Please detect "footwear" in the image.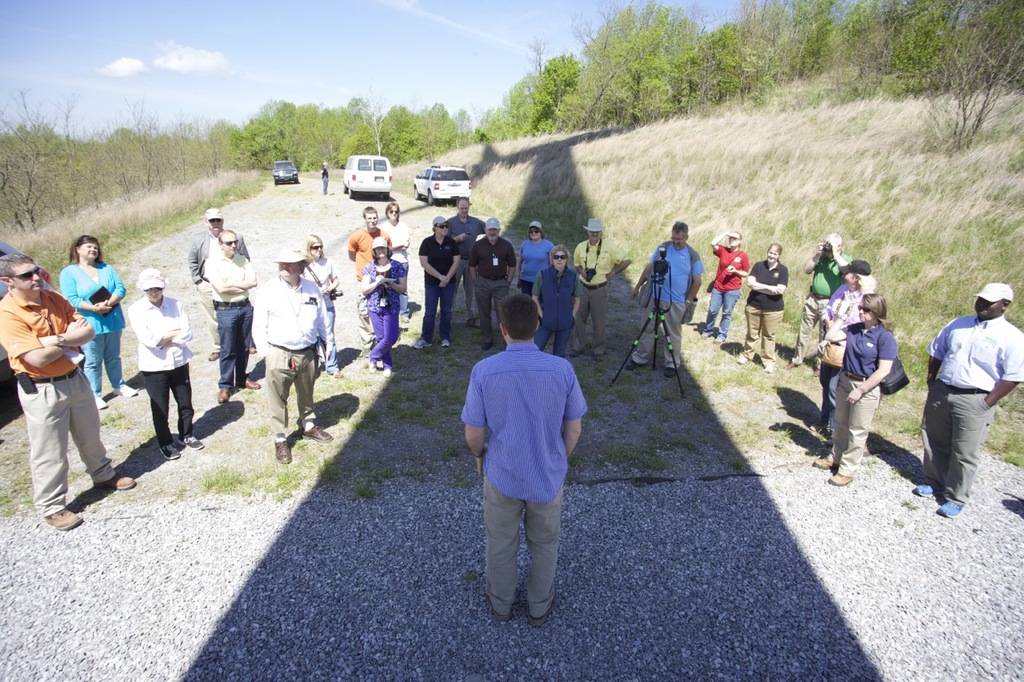
(736,349,750,363).
